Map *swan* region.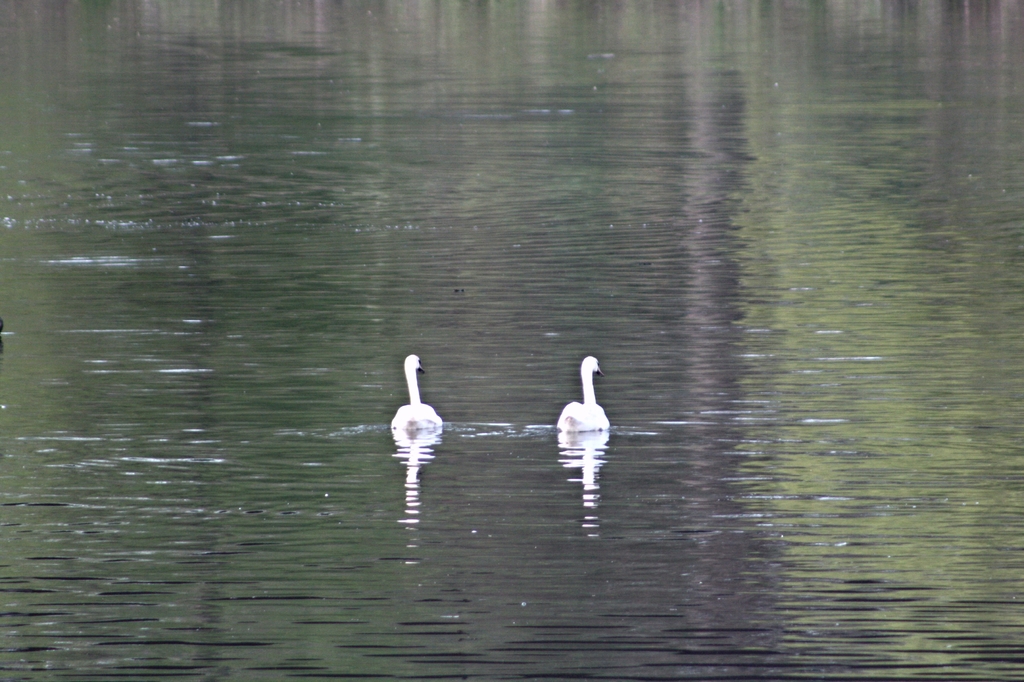
Mapped to select_region(388, 353, 437, 430).
